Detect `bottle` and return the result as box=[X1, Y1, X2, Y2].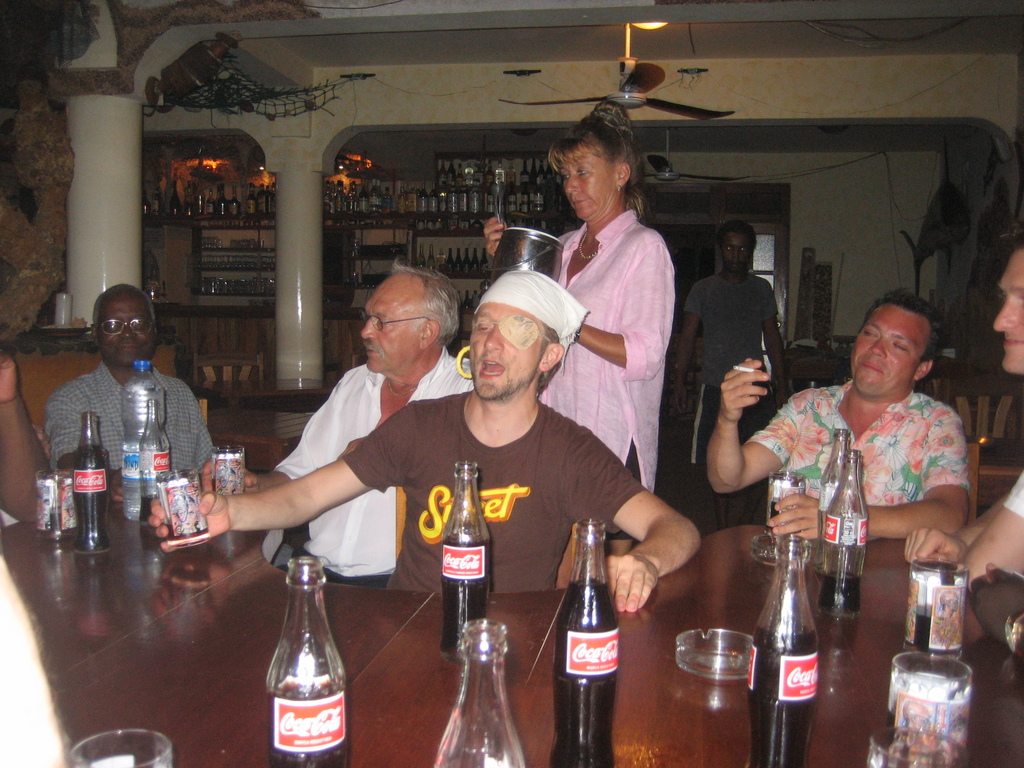
box=[431, 618, 527, 767].
